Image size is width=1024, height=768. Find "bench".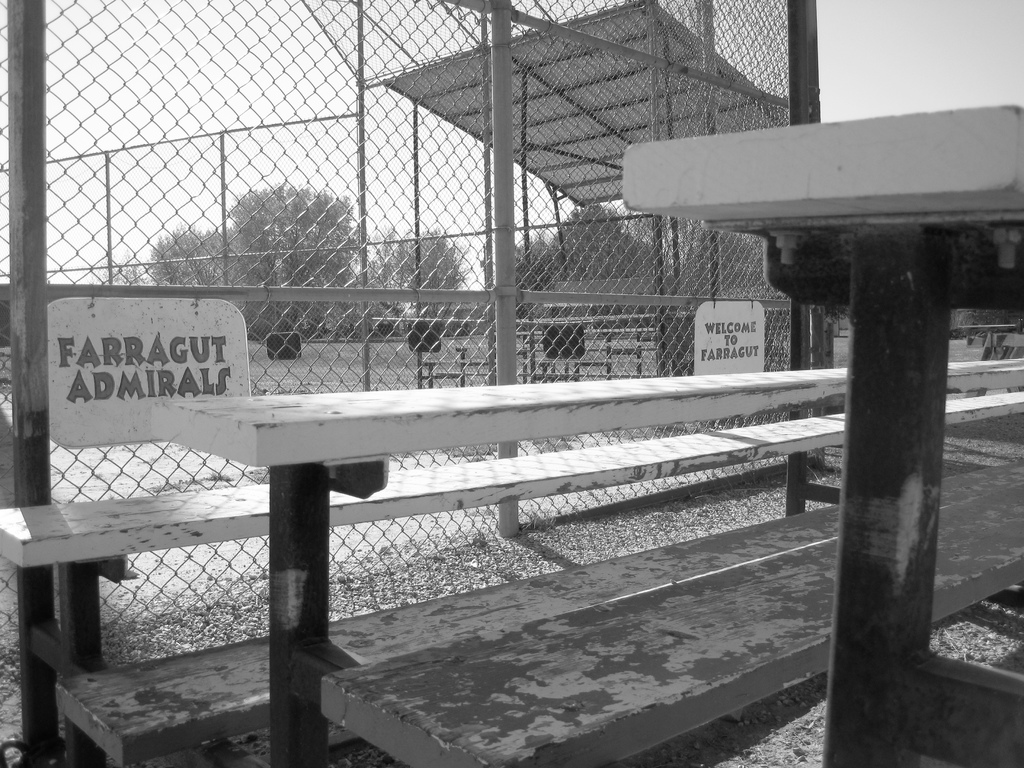
604,99,1023,300.
